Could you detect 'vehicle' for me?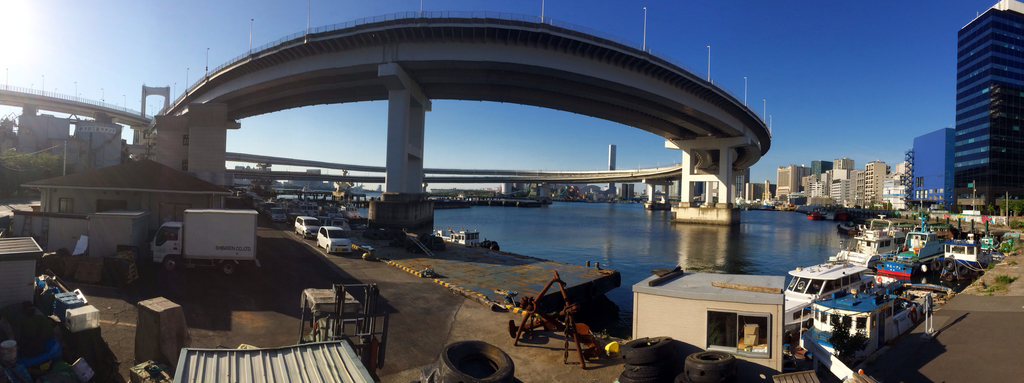
Detection result: <box>780,252,879,334</box>.
